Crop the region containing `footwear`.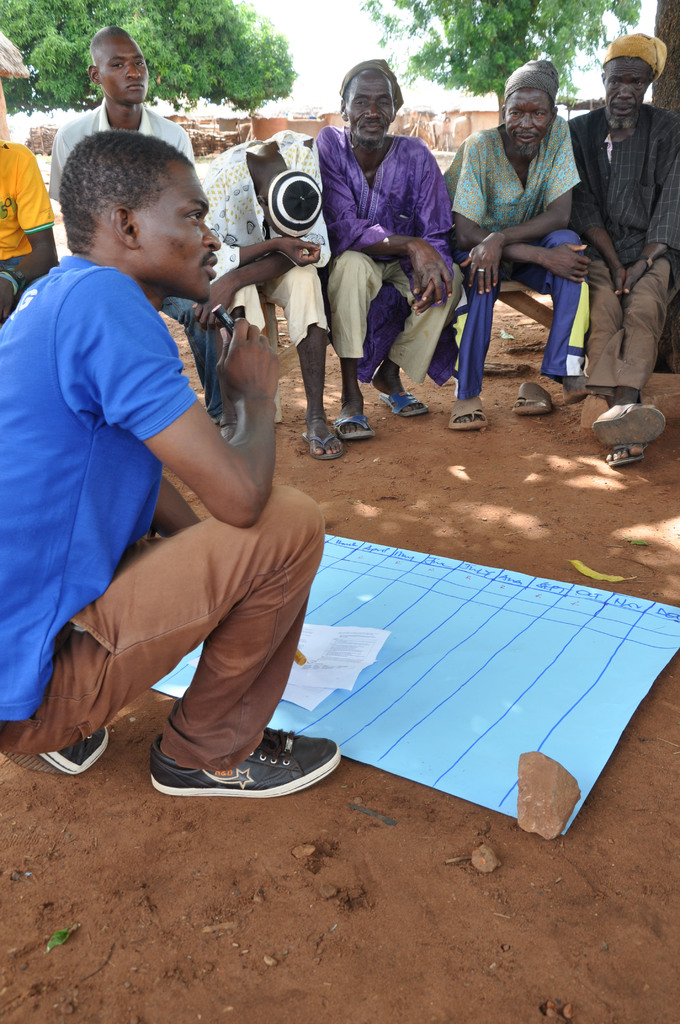
Crop region: 447, 395, 487, 435.
